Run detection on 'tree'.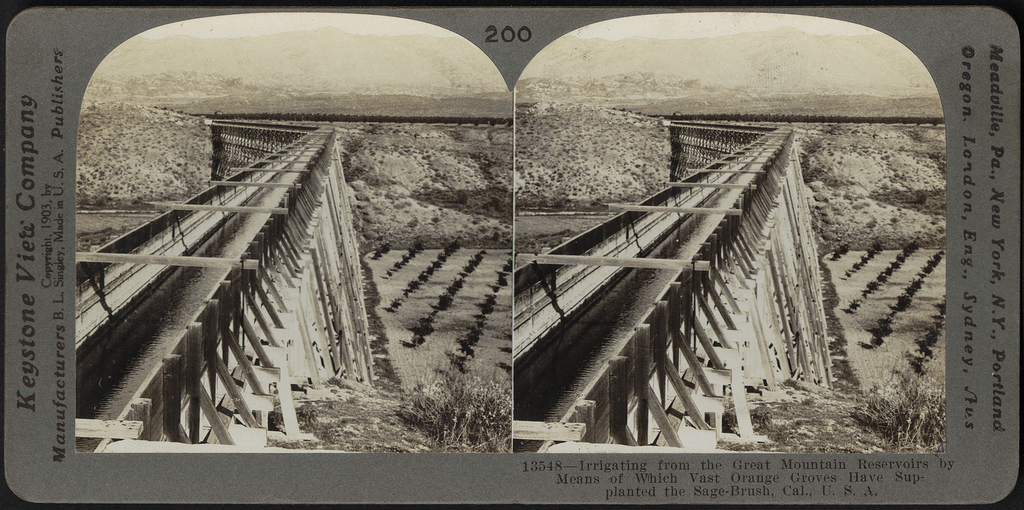
Result: (left=372, top=239, right=396, bottom=264).
